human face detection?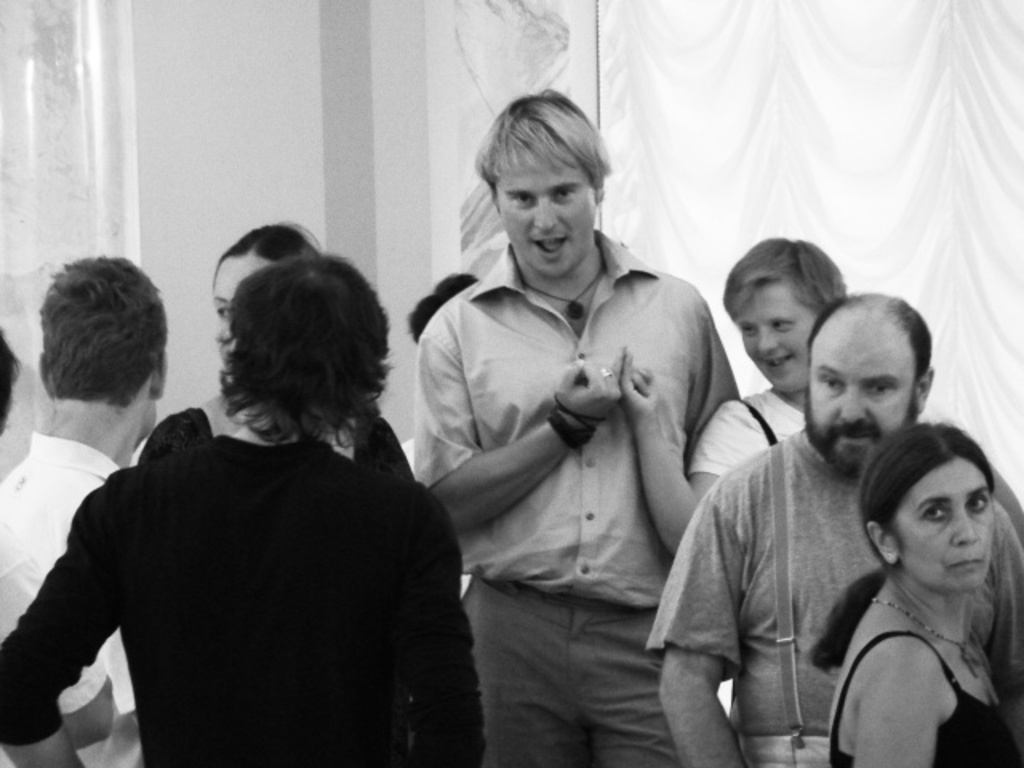
locate(208, 250, 272, 370)
